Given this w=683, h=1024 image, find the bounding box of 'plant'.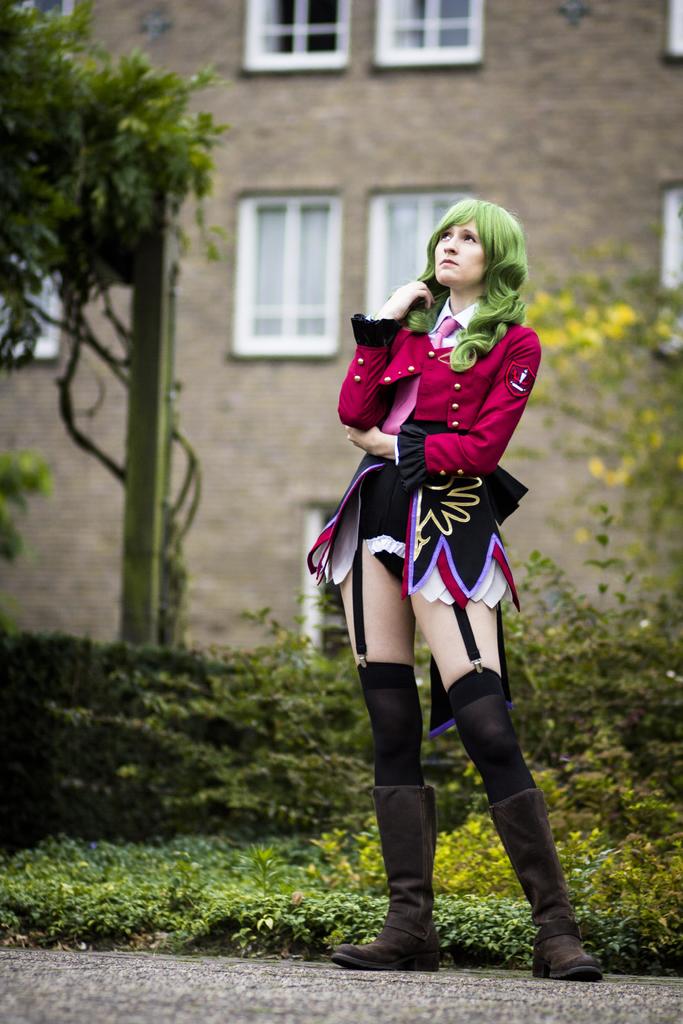
x1=438 y1=893 x2=531 y2=970.
